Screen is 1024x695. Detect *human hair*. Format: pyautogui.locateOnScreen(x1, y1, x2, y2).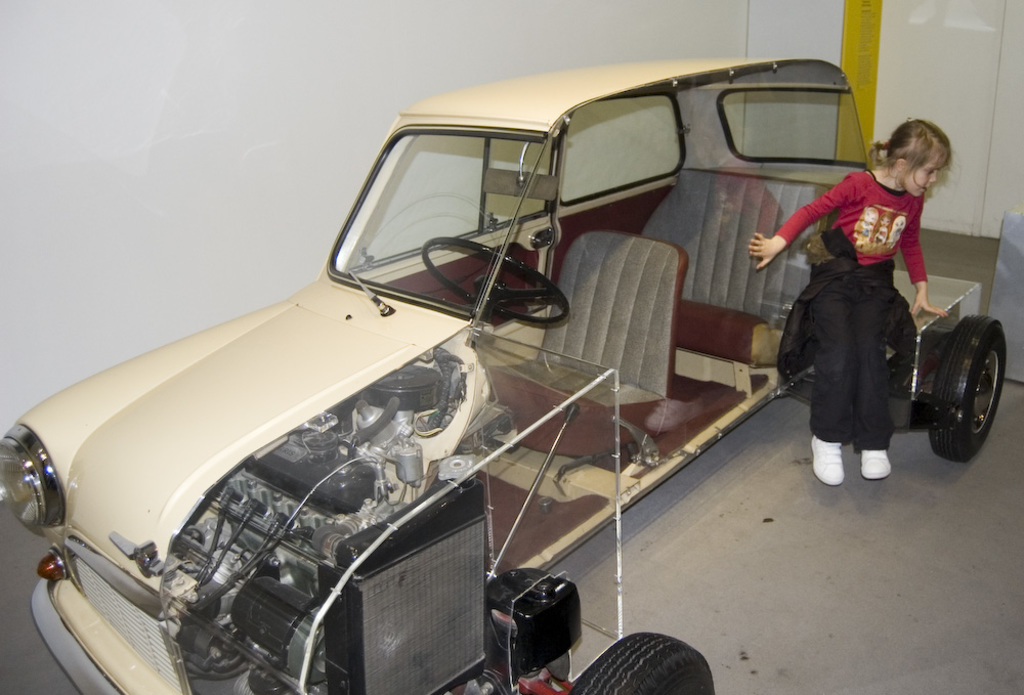
pyautogui.locateOnScreen(879, 115, 954, 190).
